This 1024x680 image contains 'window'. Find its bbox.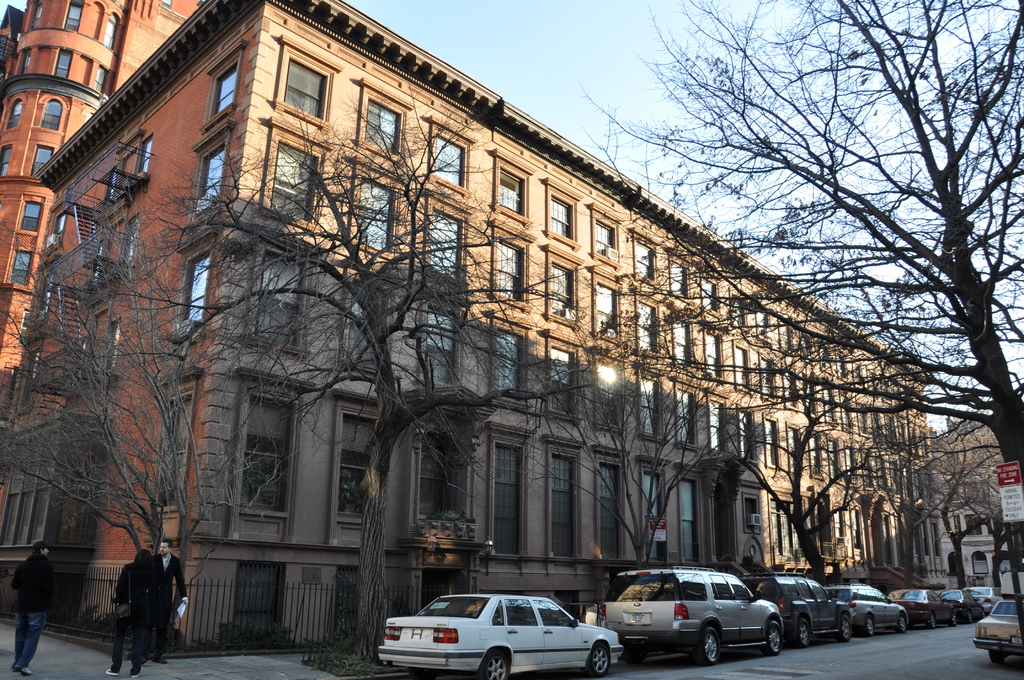
detection(63, 0, 85, 29).
